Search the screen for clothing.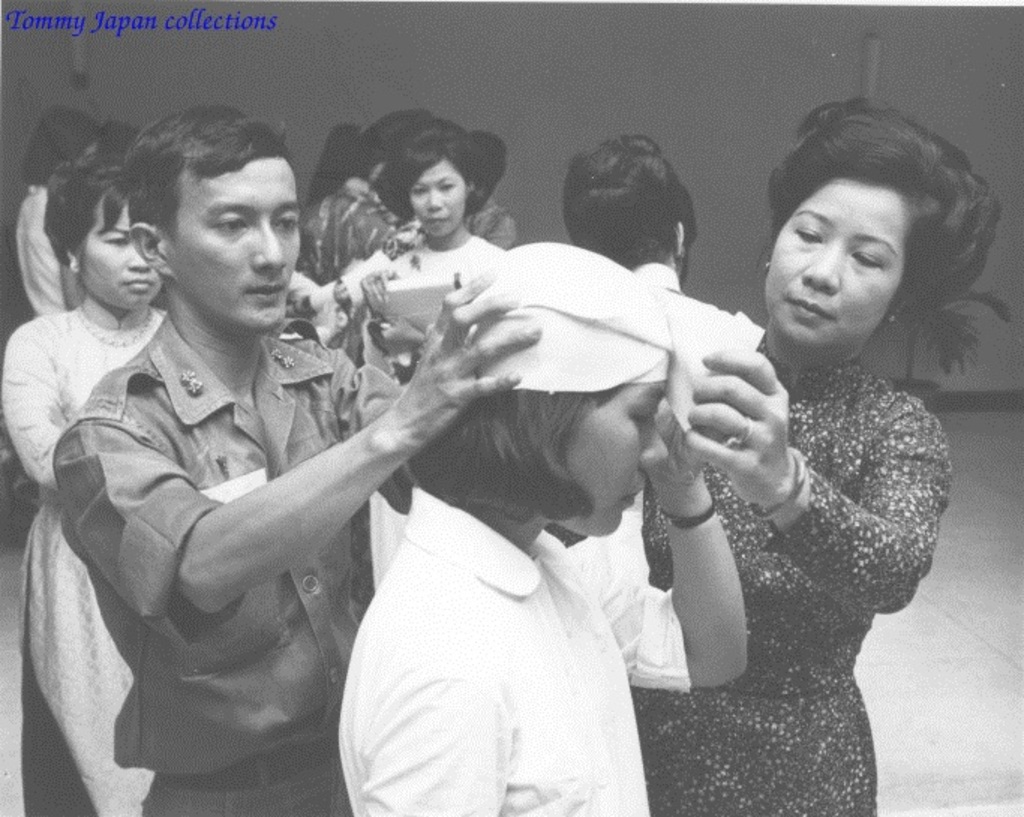
Found at <box>636,262,693,304</box>.
